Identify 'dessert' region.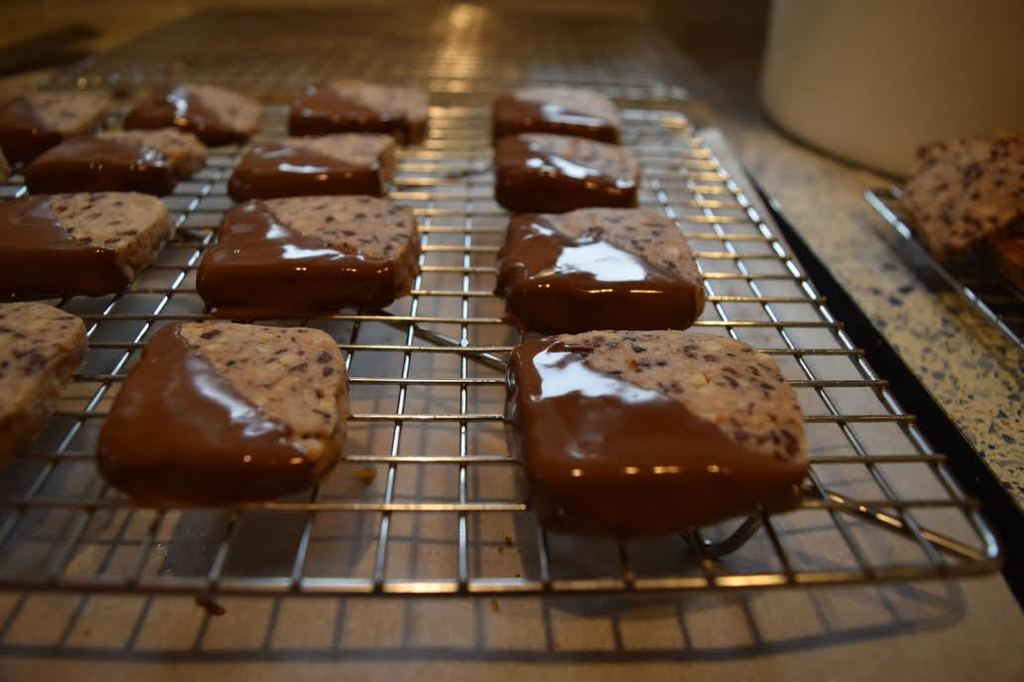
Region: crop(494, 136, 638, 212).
